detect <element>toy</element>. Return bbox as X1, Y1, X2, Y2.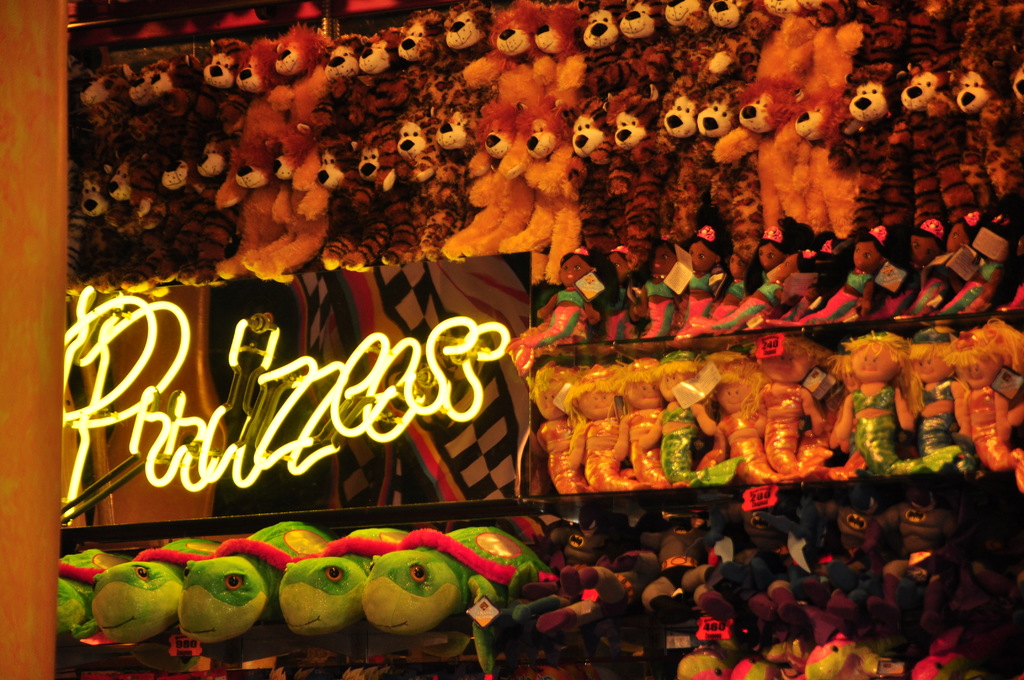
673, 0, 768, 99.
